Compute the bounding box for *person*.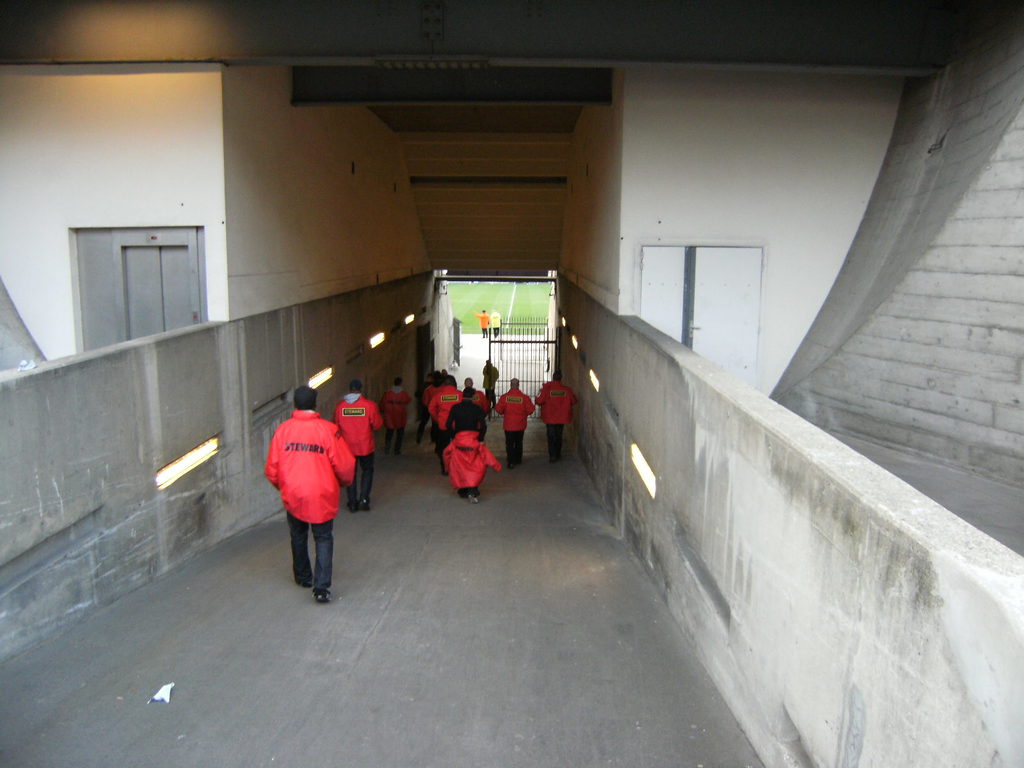
<region>437, 421, 500, 498</region>.
